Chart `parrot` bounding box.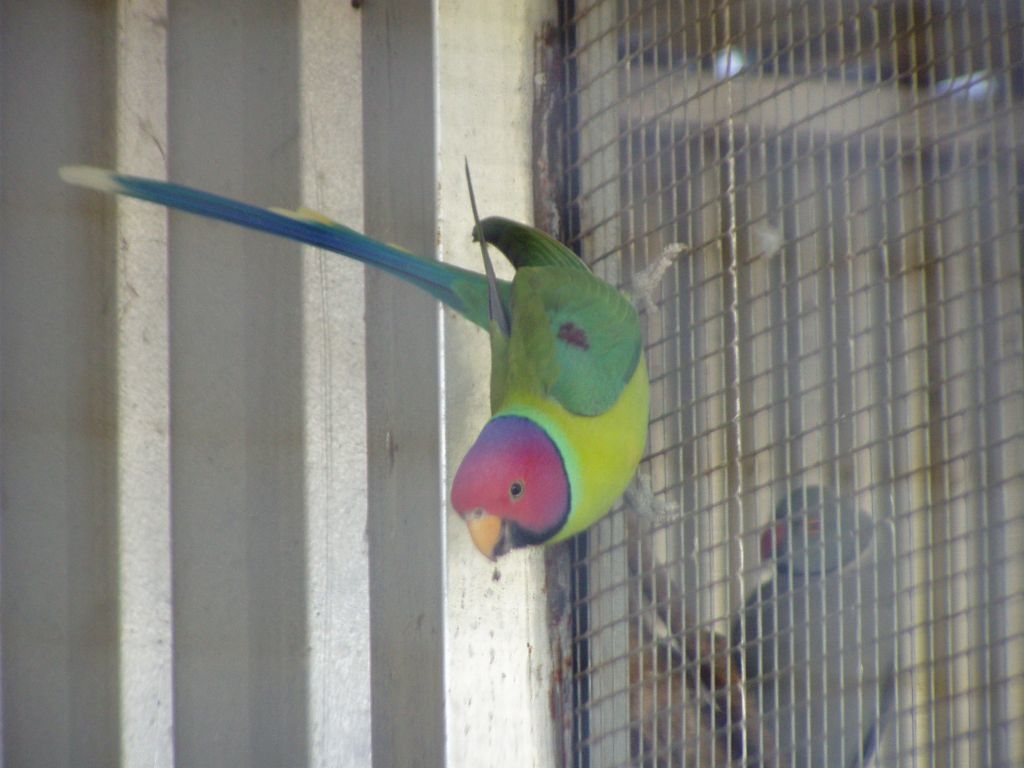
Charted: 55,153,691,567.
